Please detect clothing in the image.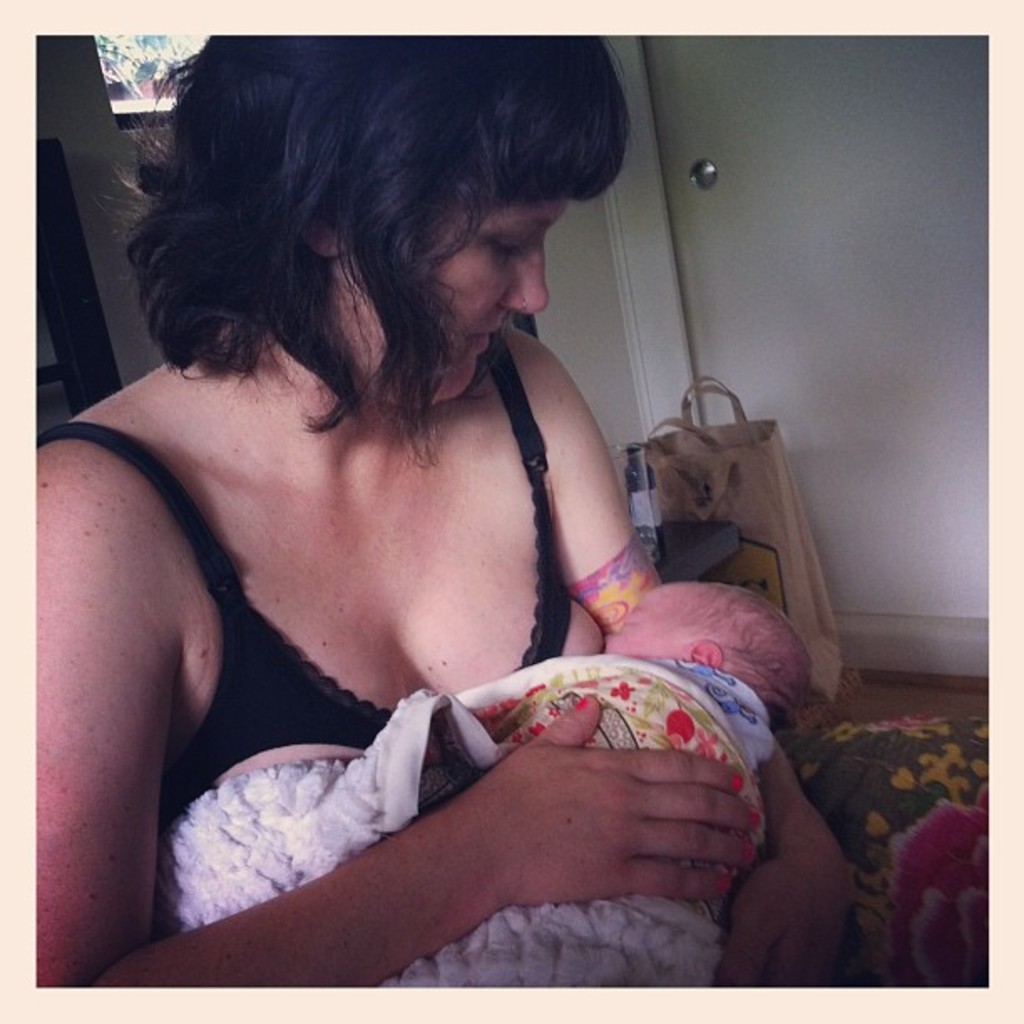
locate(149, 658, 775, 977).
